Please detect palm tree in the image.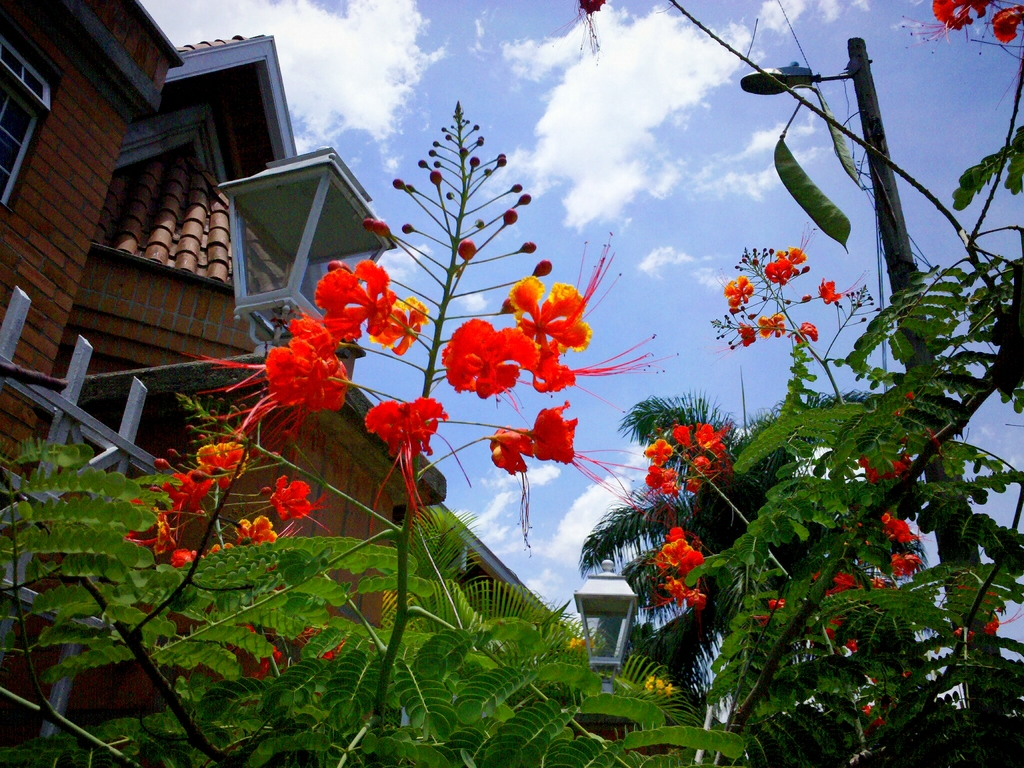
<box>368,580,499,767</box>.
